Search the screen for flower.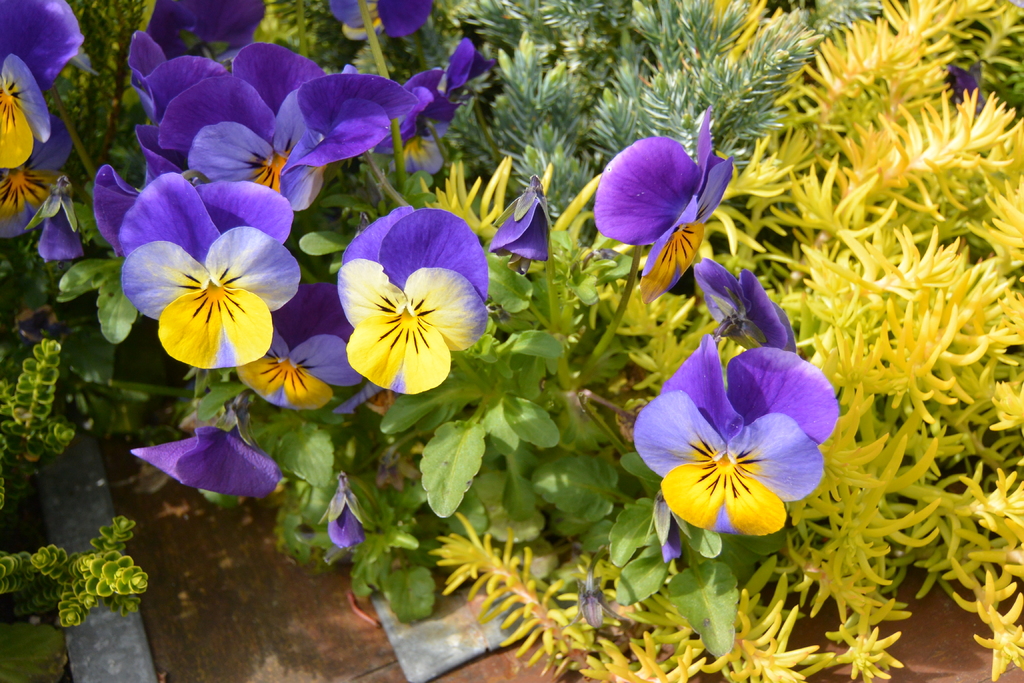
Found at box=[592, 118, 741, 303].
